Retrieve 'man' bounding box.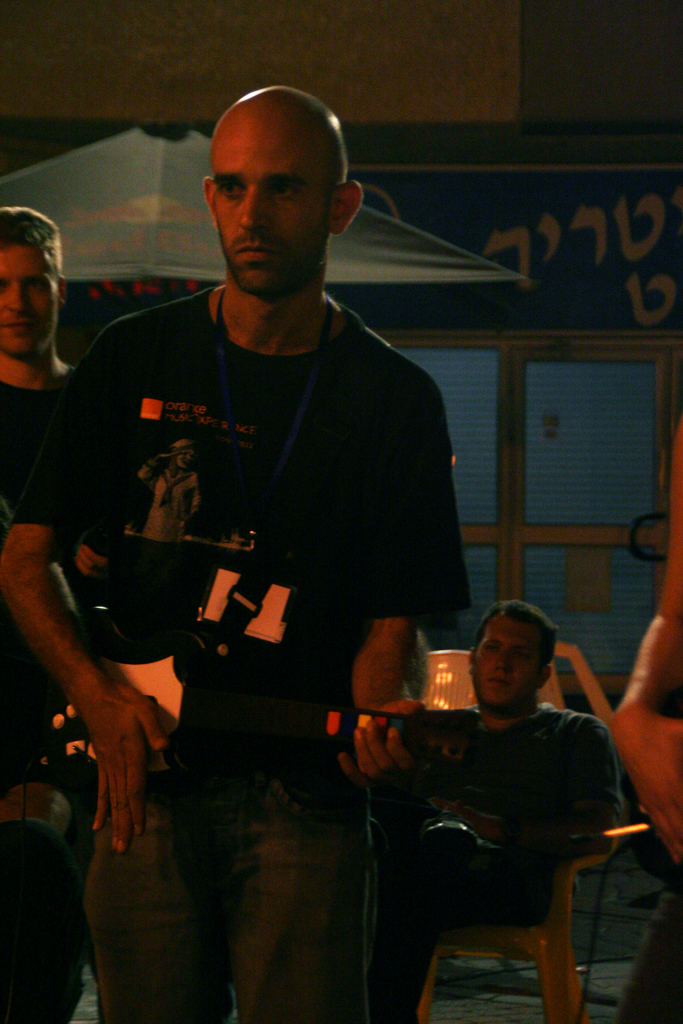
Bounding box: bbox(367, 589, 643, 1023).
